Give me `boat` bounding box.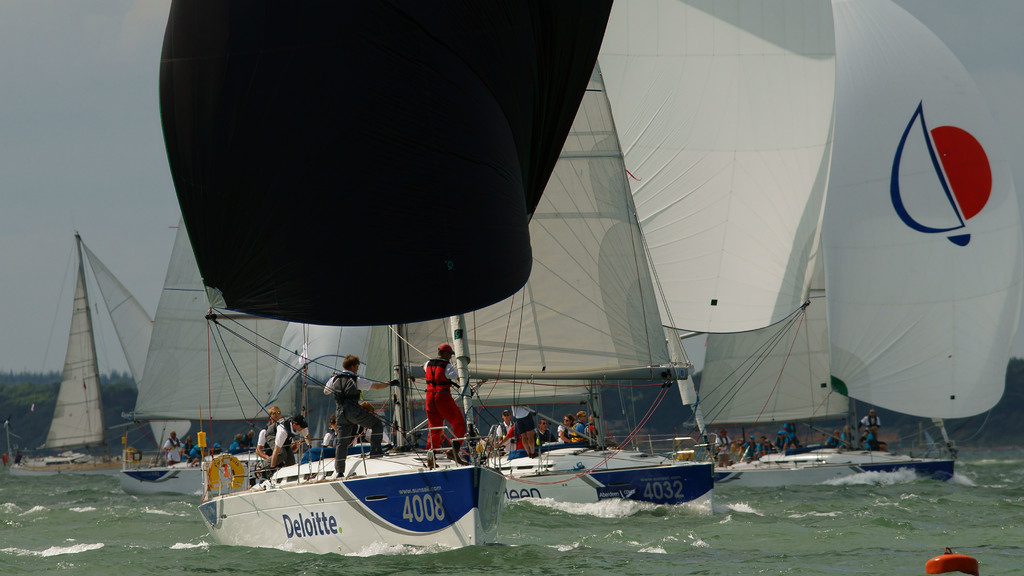
9 228 228 495.
